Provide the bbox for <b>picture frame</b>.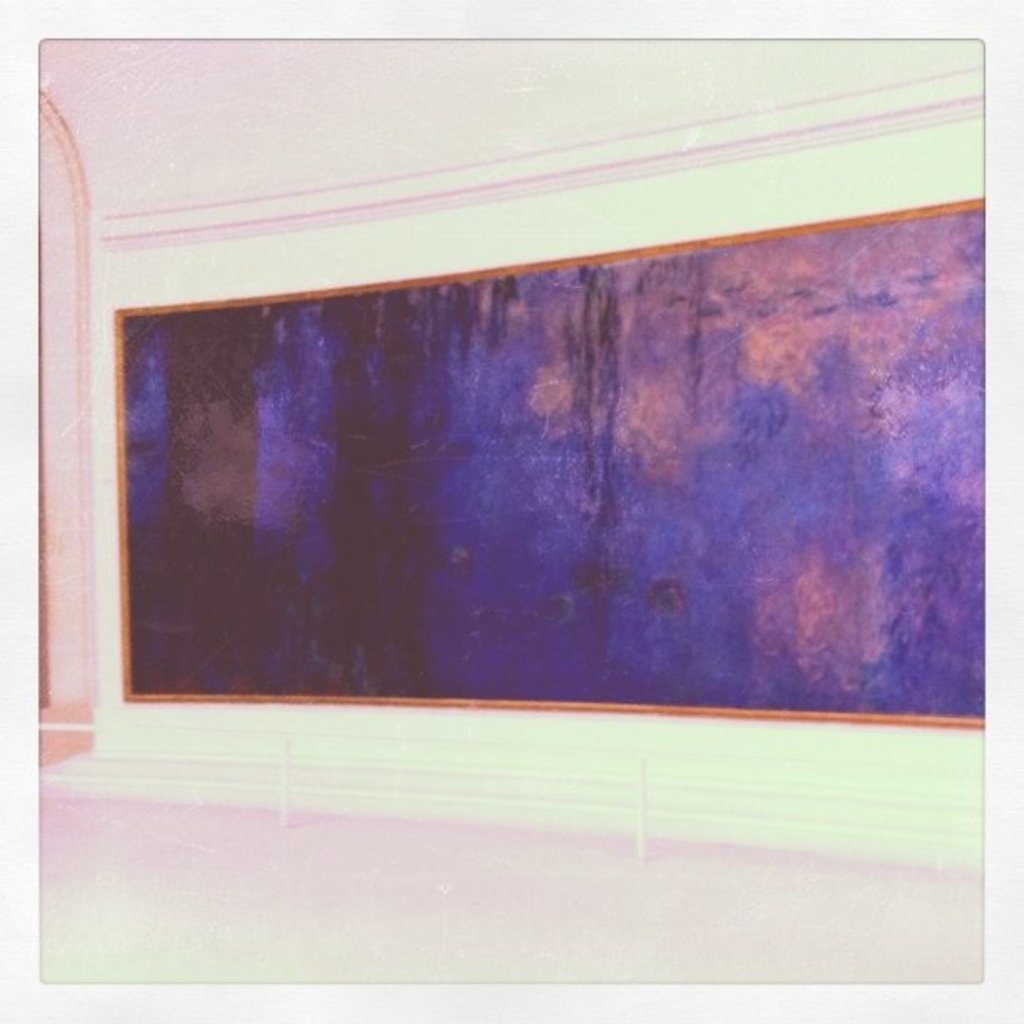
(32, 85, 982, 883).
